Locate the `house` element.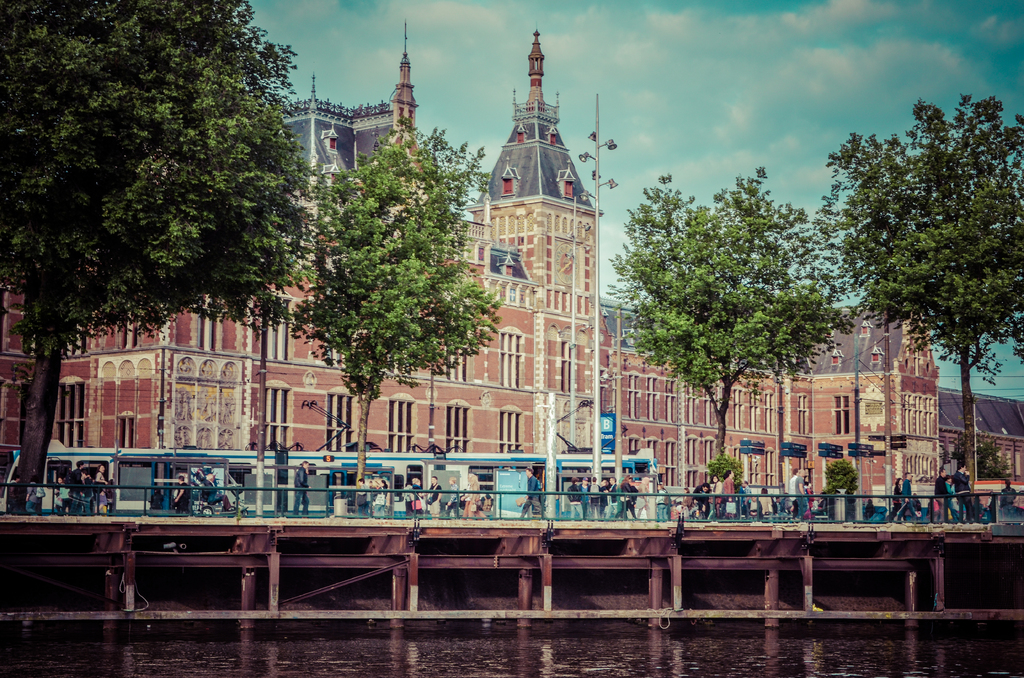
Element bbox: x1=684 y1=323 x2=767 y2=494.
